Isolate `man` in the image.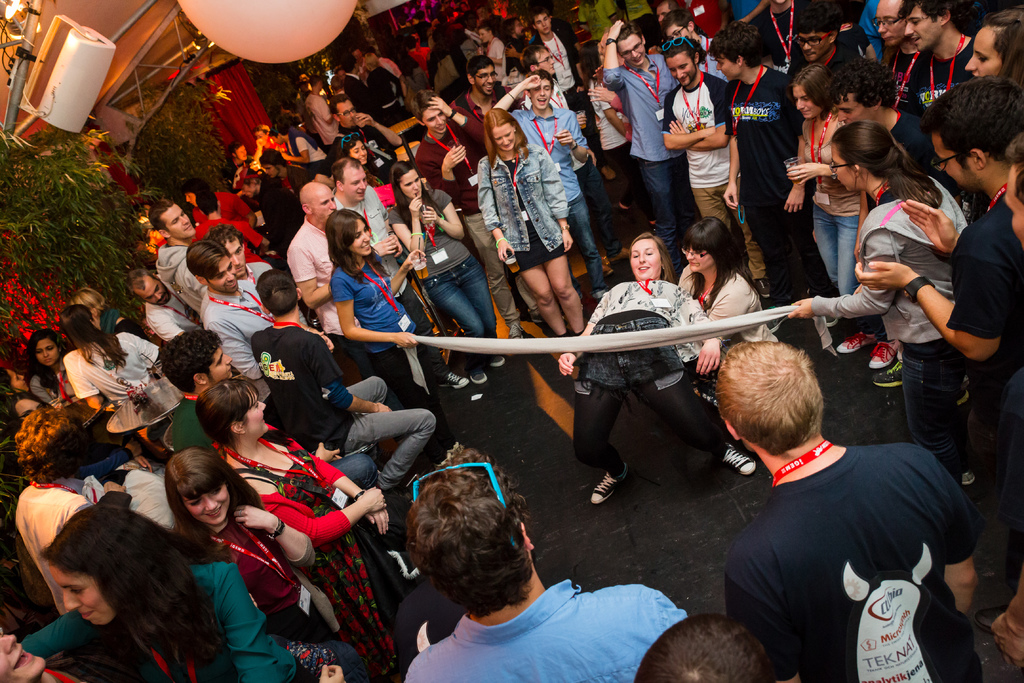
Isolated region: crop(403, 443, 689, 682).
